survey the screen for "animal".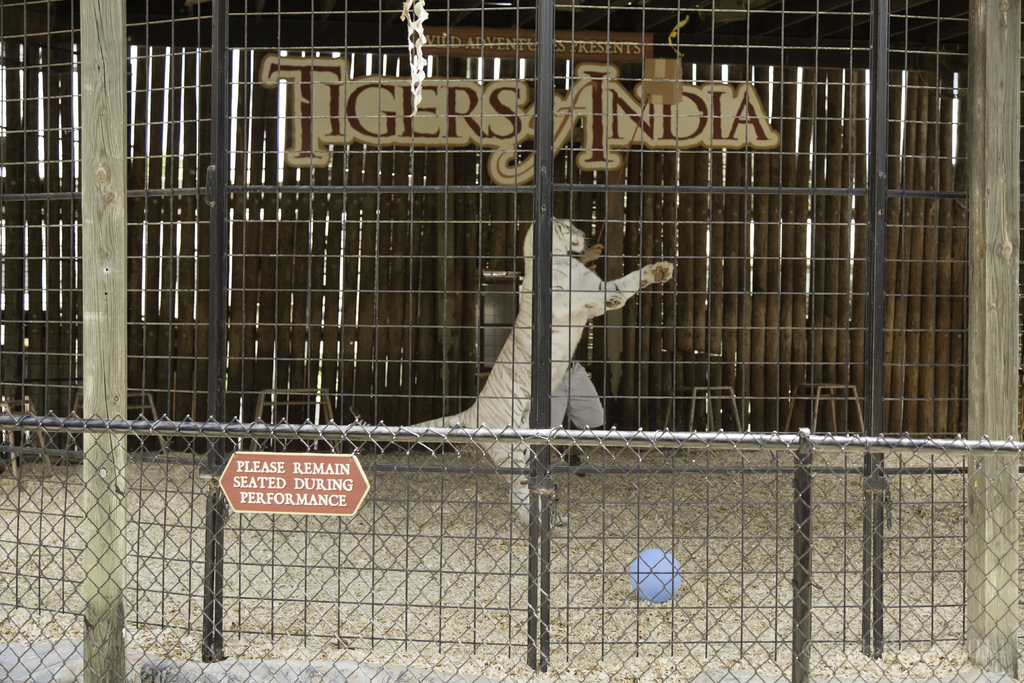
Survey found: Rect(350, 207, 678, 527).
